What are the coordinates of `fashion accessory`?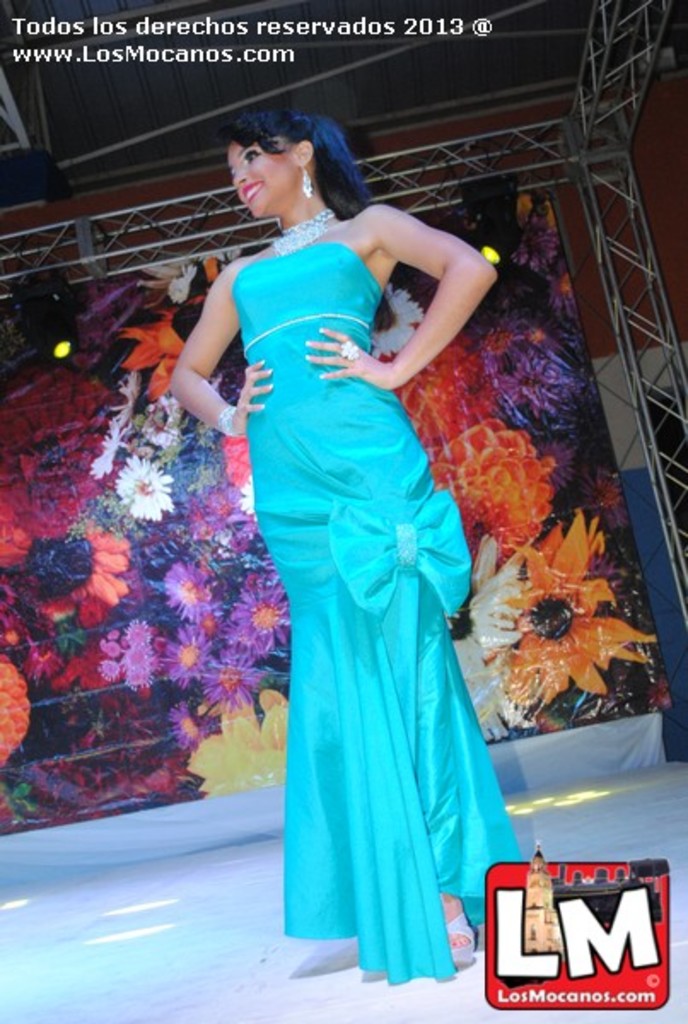
rect(213, 398, 244, 440).
